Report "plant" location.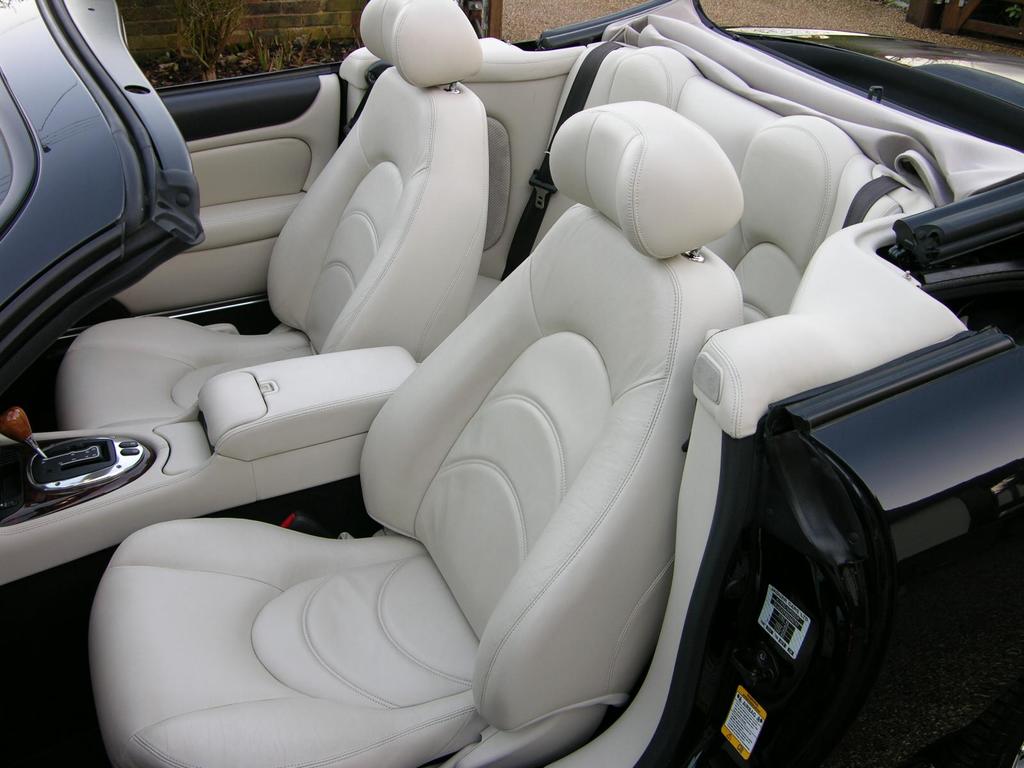
Report: {"left": 183, "top": 0, "right": 225, "bottom": 81}.
